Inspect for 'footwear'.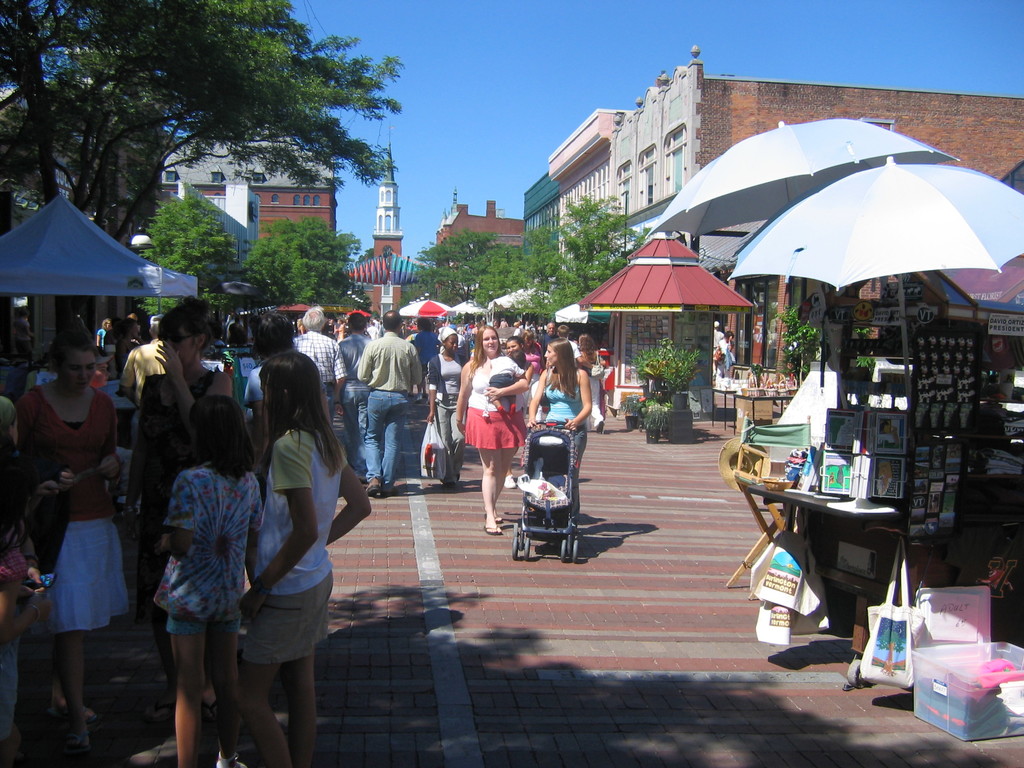
Inspection: detection(63, 730, 90, 756).
